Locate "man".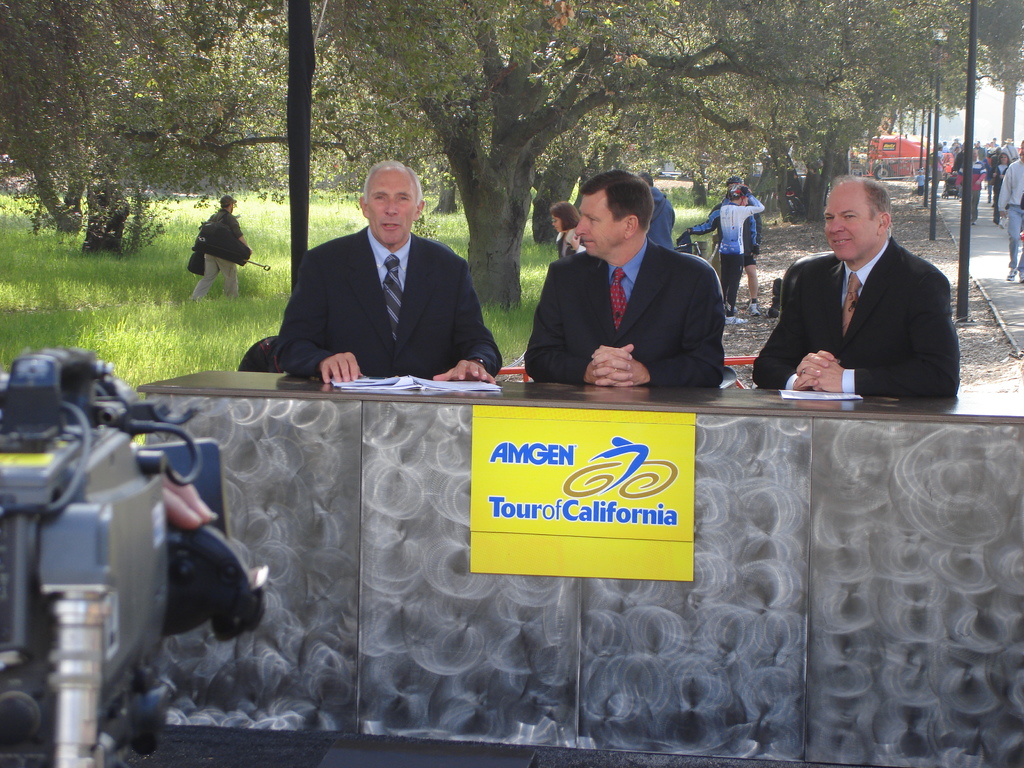
Bounding box: 269:163:516:402.
